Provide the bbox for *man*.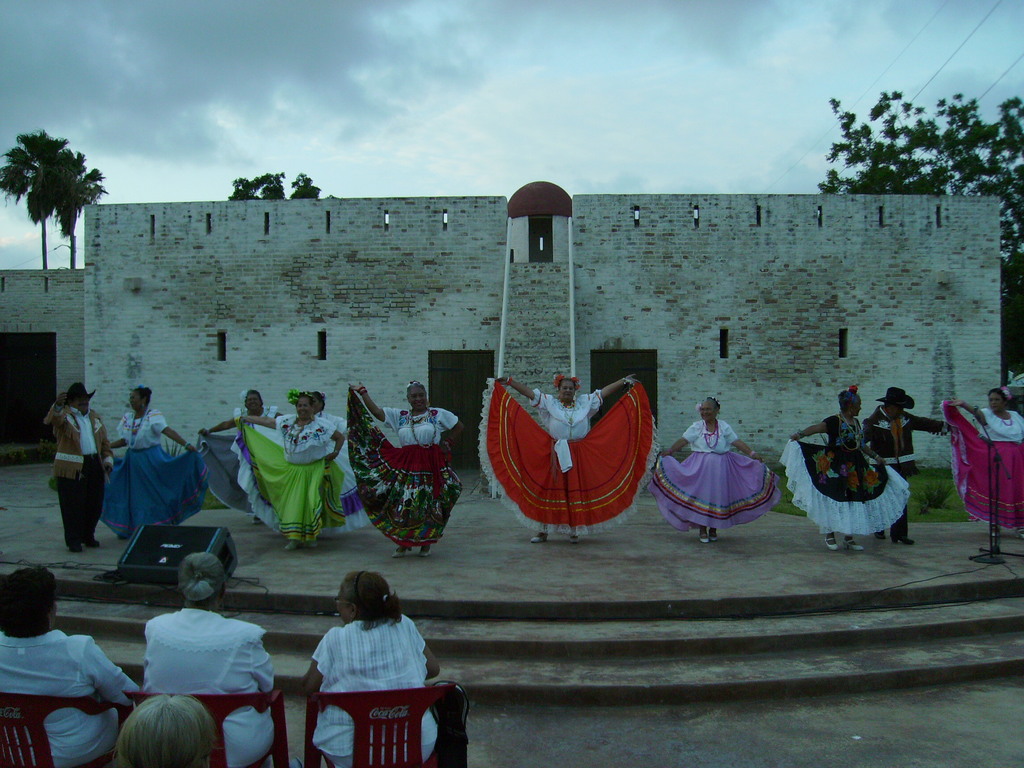
Rect(0, 592, 128, 759).
